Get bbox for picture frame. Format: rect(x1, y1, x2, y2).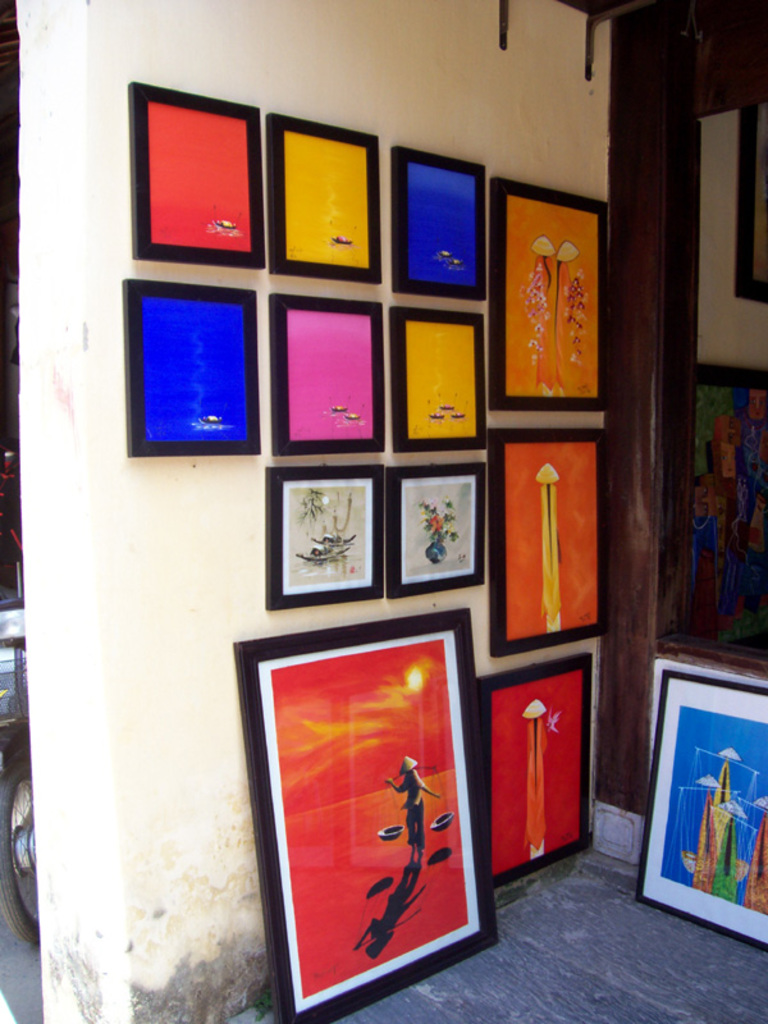
rect(129, 81, 266, 269).
